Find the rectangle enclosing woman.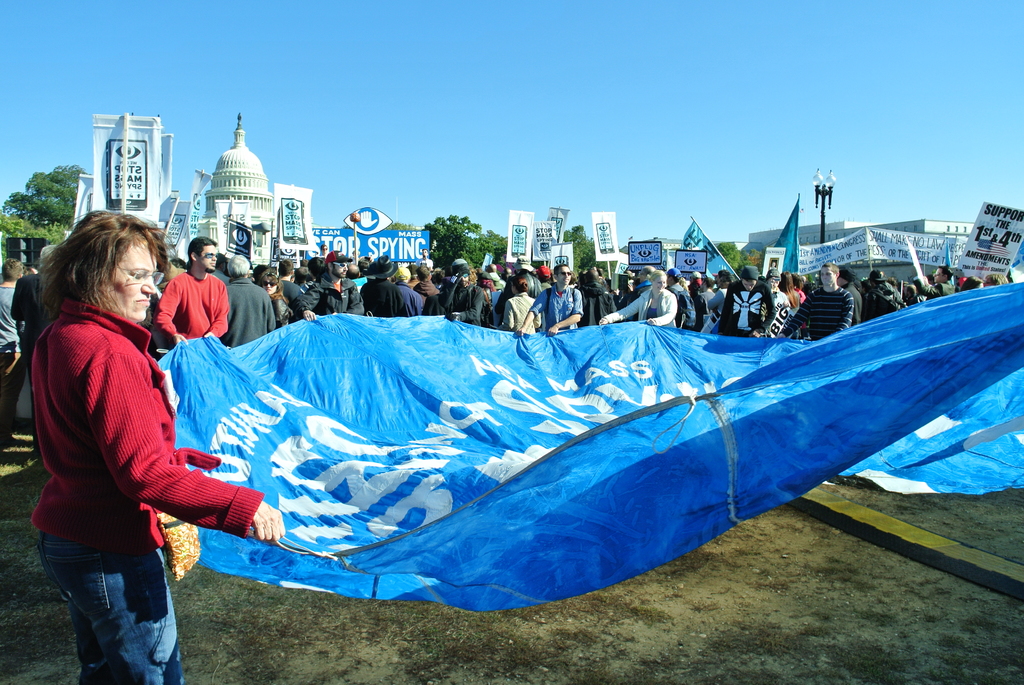
(986, 272, 1007, 290).
